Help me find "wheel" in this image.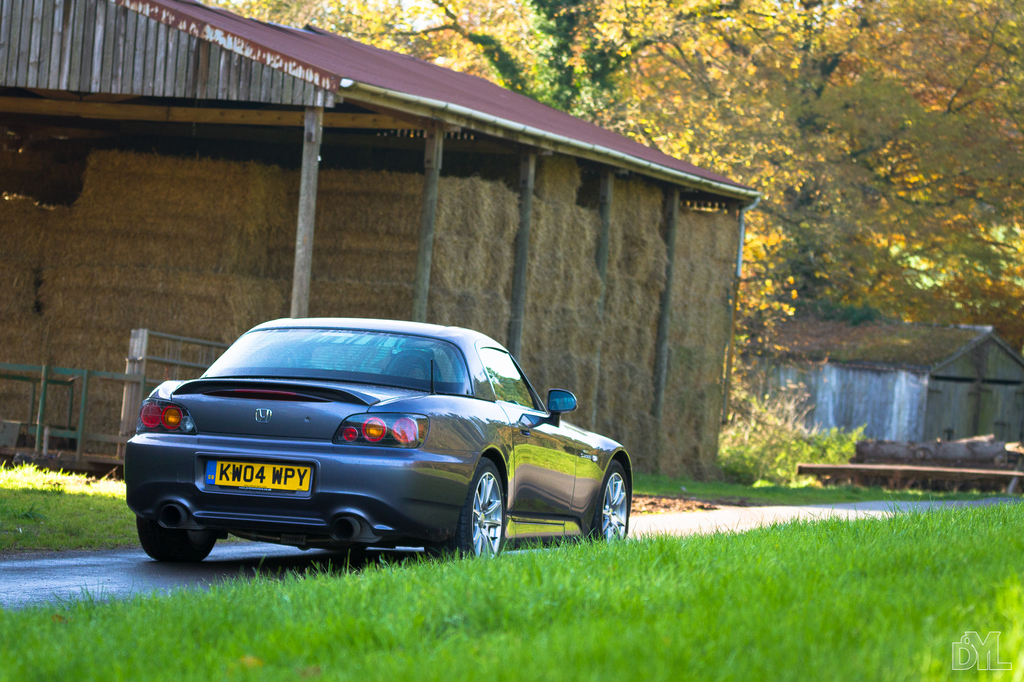
Found it: [456, 466, 513, 559].
